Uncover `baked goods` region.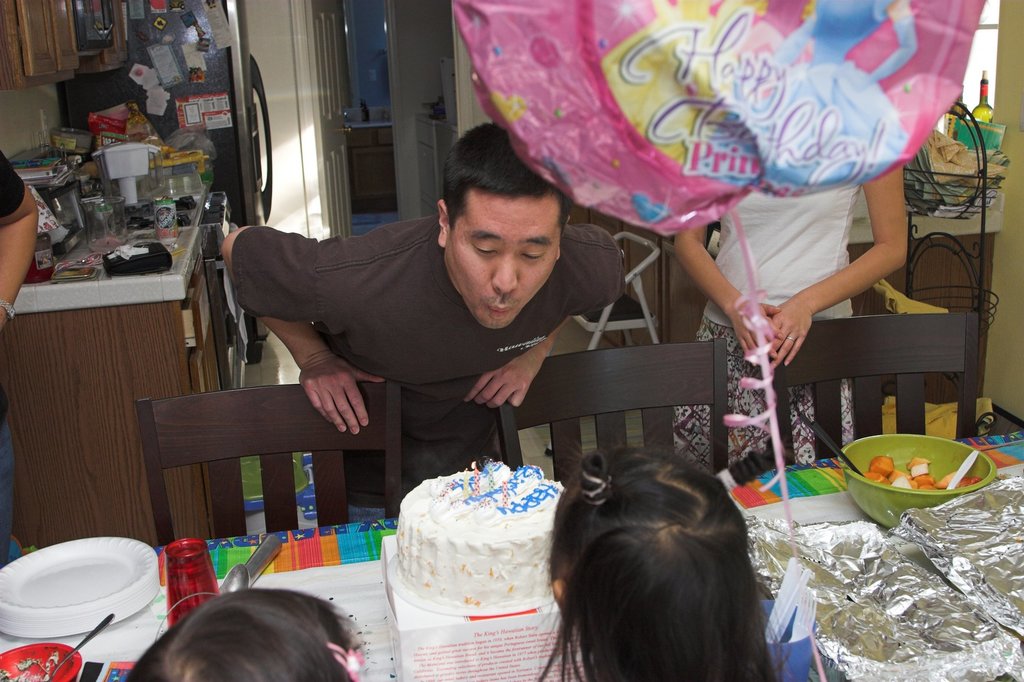
Uncovered: {"x1": 362, "y1": 460, "x2": 606, "y2": 657}.
